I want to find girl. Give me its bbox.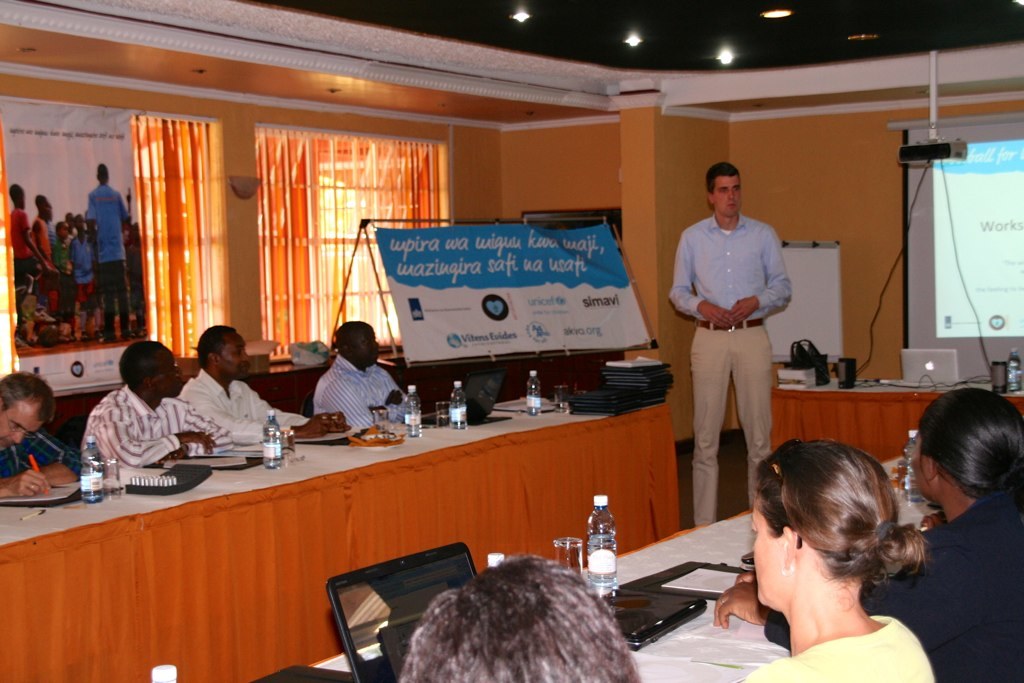
[739,429,938,682].
